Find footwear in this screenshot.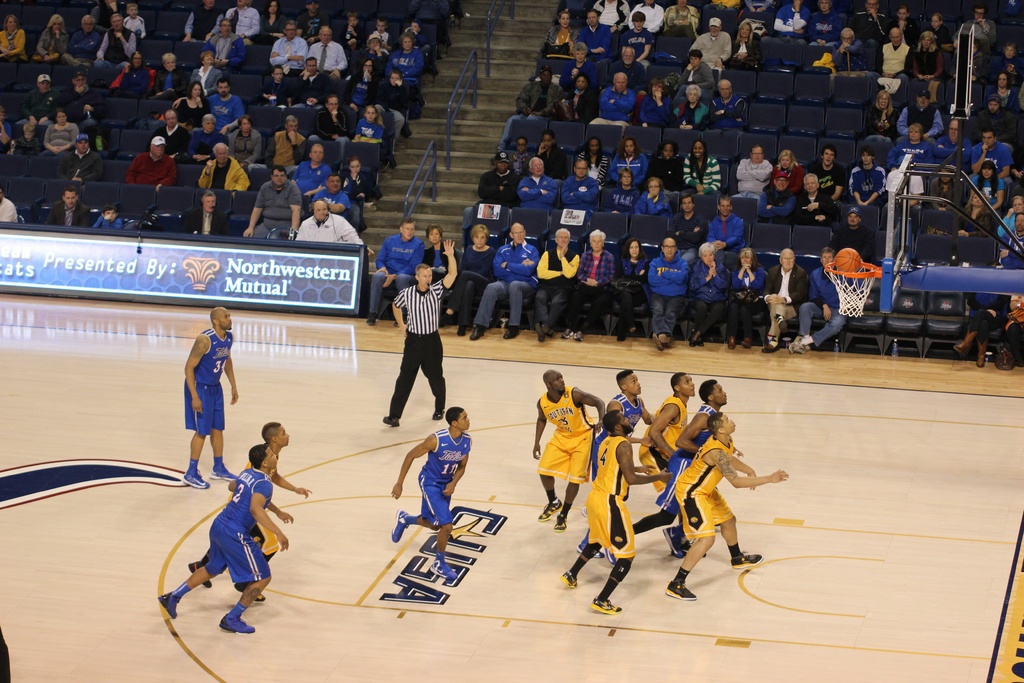
The bounding box for footwear is (658, 331, 669, 344).
